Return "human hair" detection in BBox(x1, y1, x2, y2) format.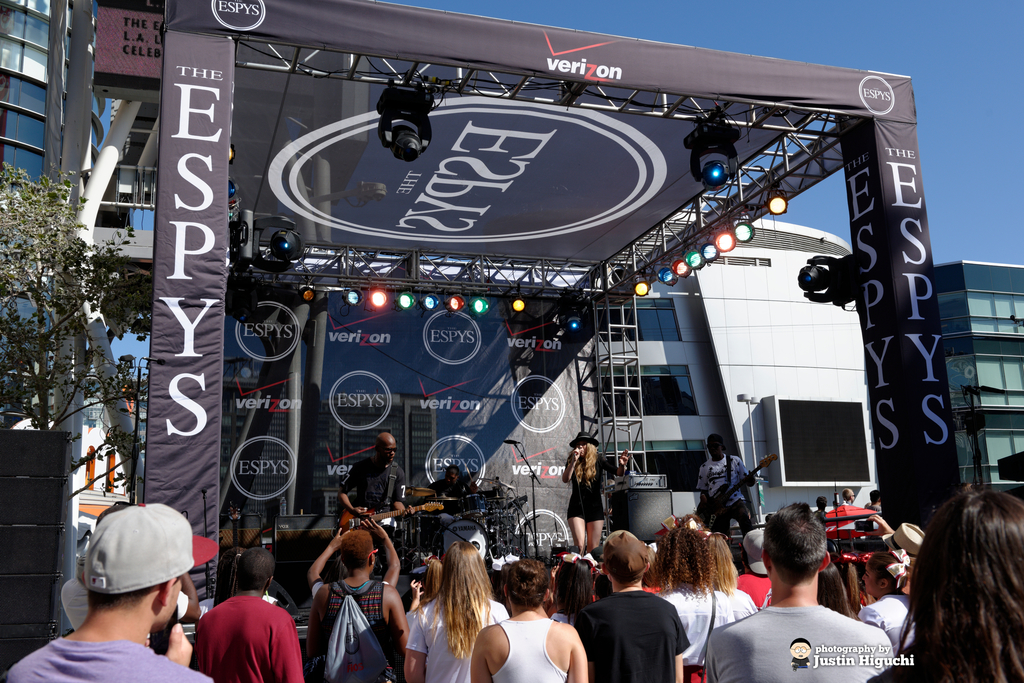
BBox(438, 536, 490, 657).
